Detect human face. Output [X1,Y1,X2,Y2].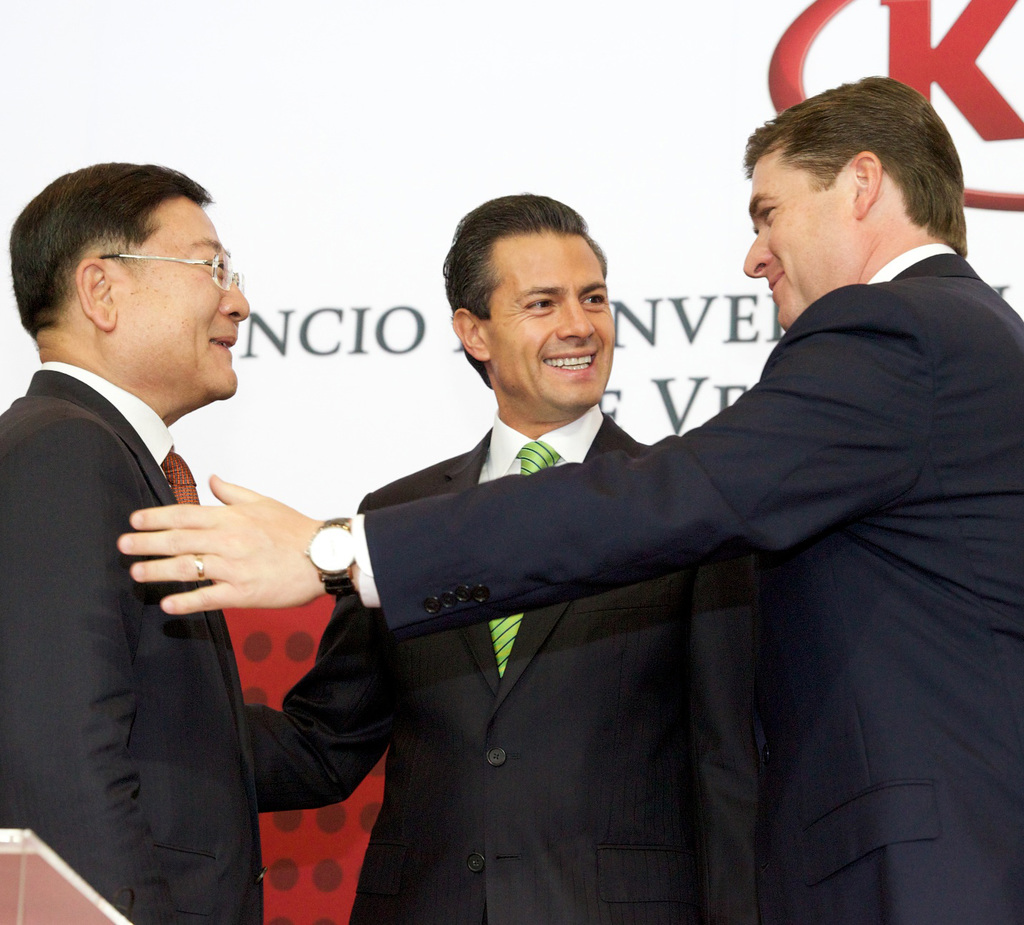
[483,232,621,416].
